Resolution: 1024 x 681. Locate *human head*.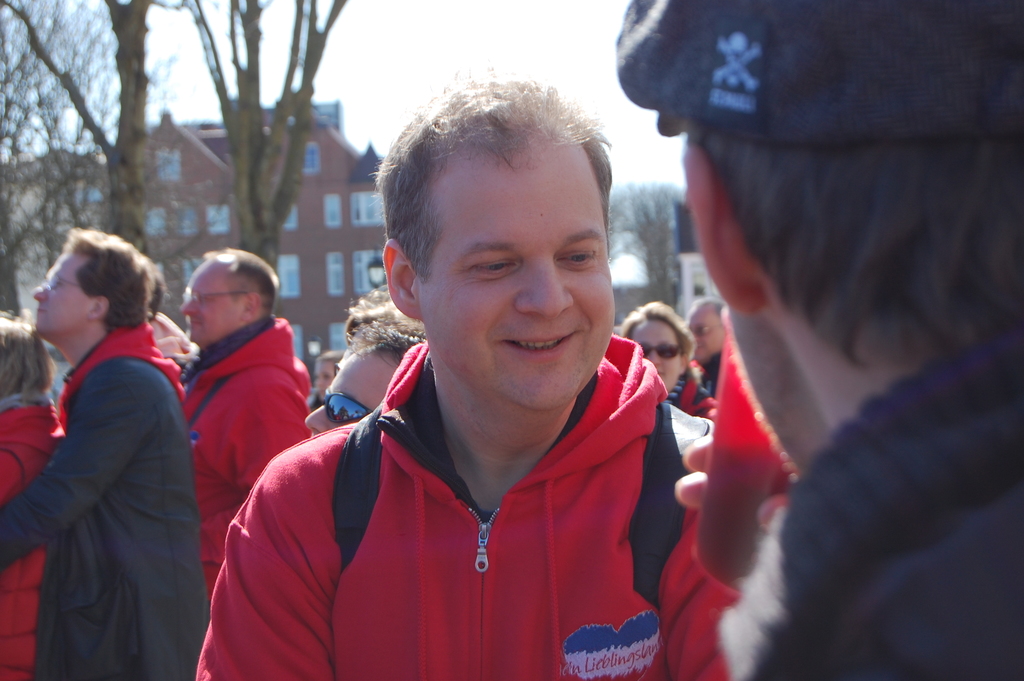
bbox=[614, 0, 1023, 482].
